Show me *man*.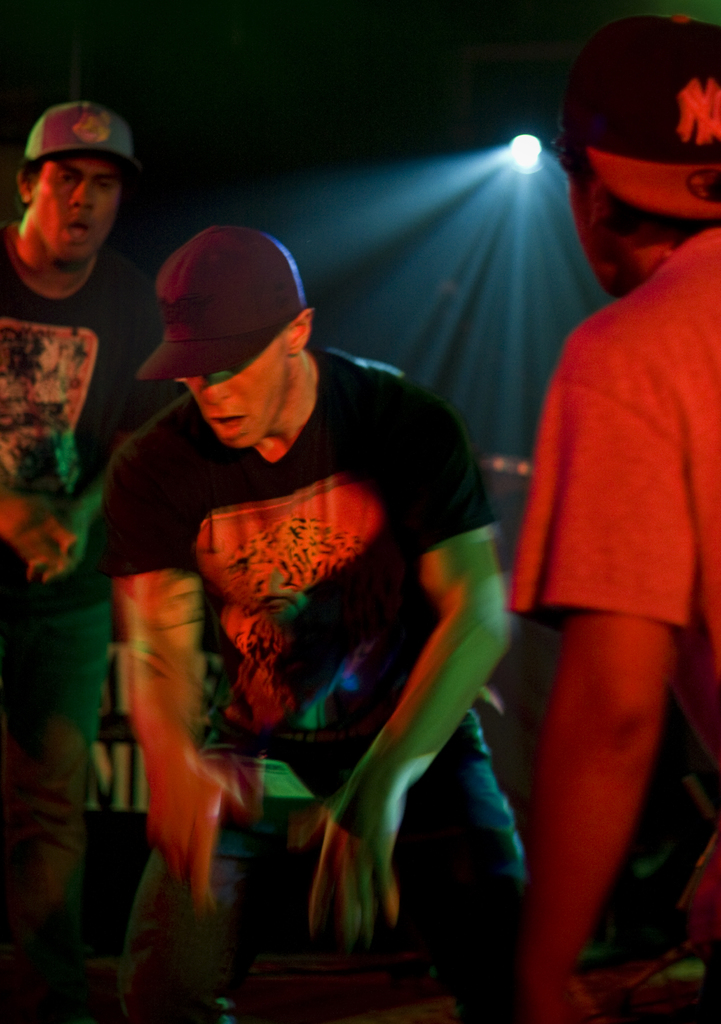
*man* is here: select_region(0, 95, 185, 1023).
